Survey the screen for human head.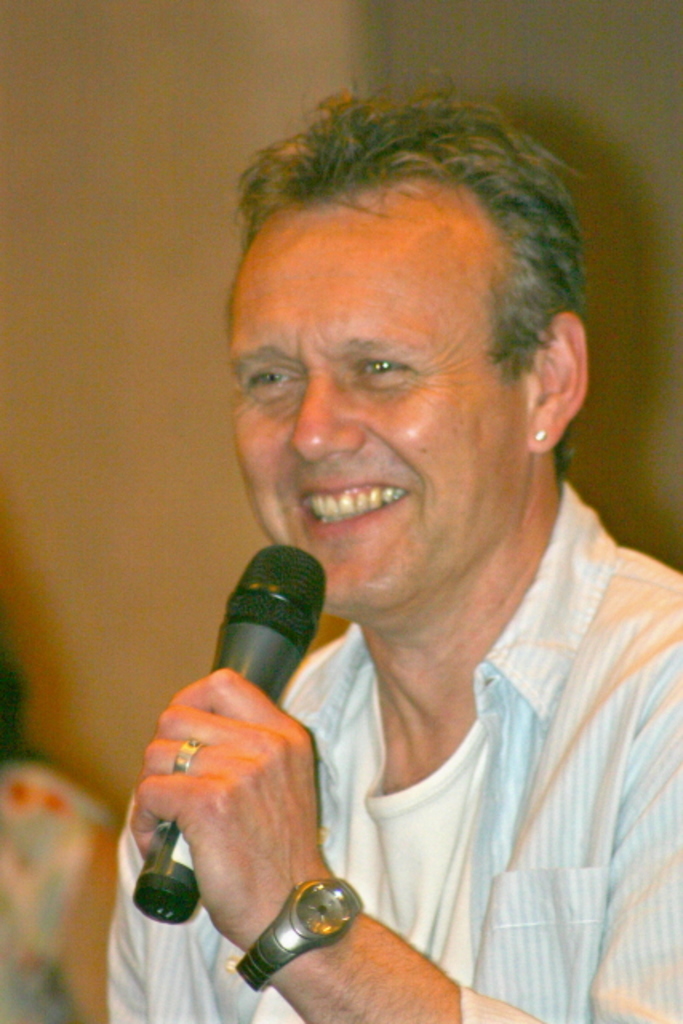
Survey found: bbox(226, 126, 573, 571).
